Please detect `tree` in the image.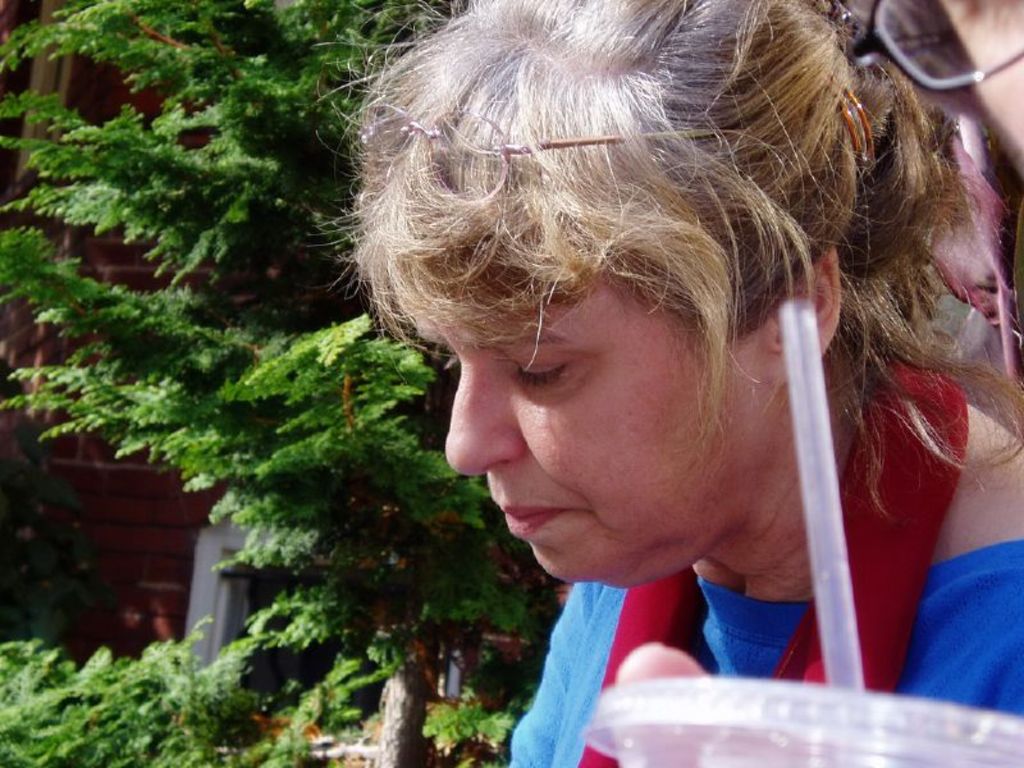
0:0:564:767.
